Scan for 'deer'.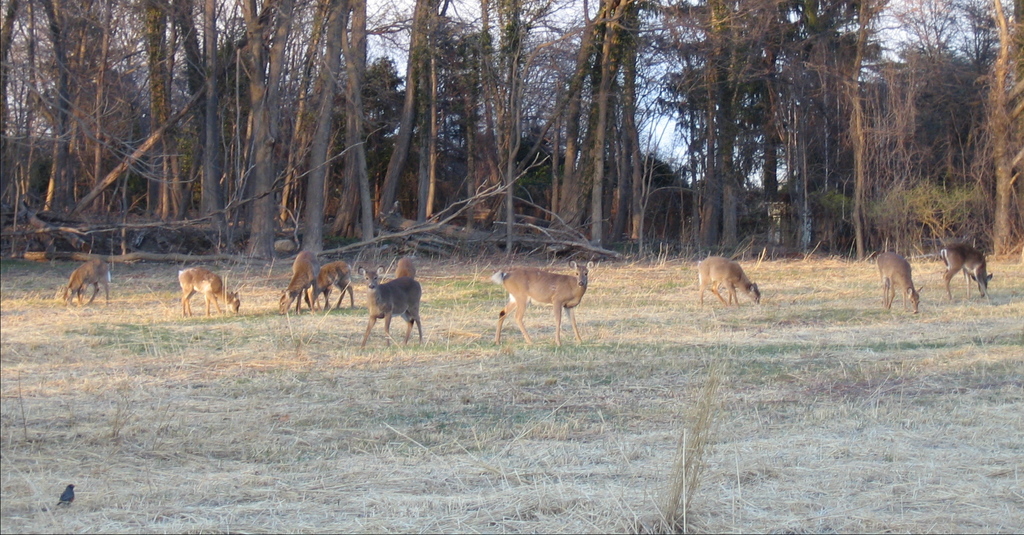
Scan result: l=62, t=259, r=112, b=312.
